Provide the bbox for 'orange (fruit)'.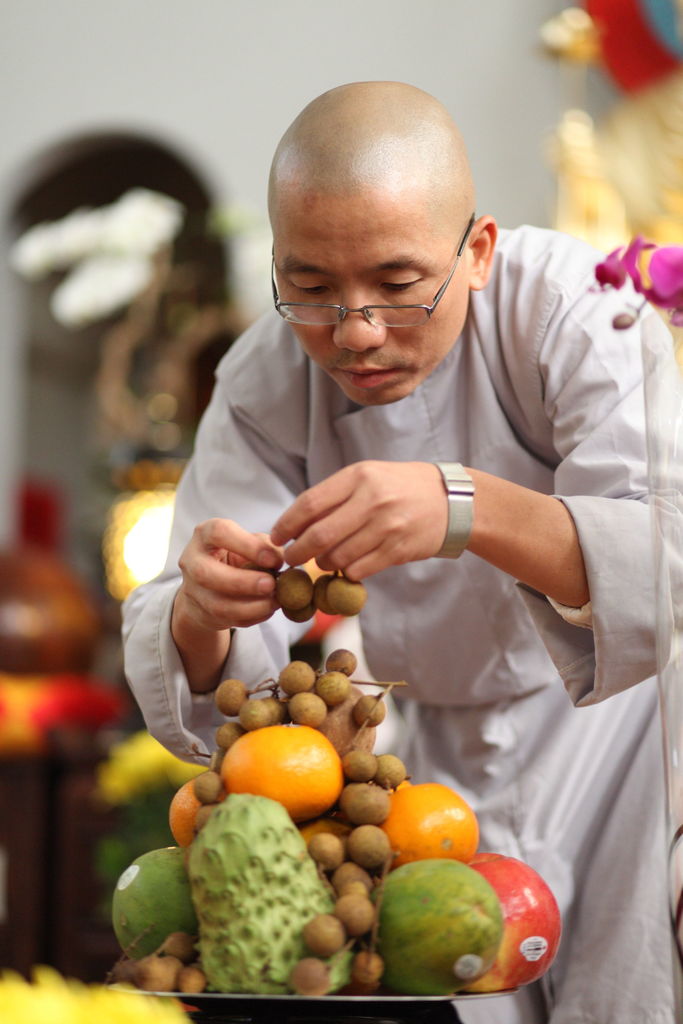
region(385, 782, 484, 871).
